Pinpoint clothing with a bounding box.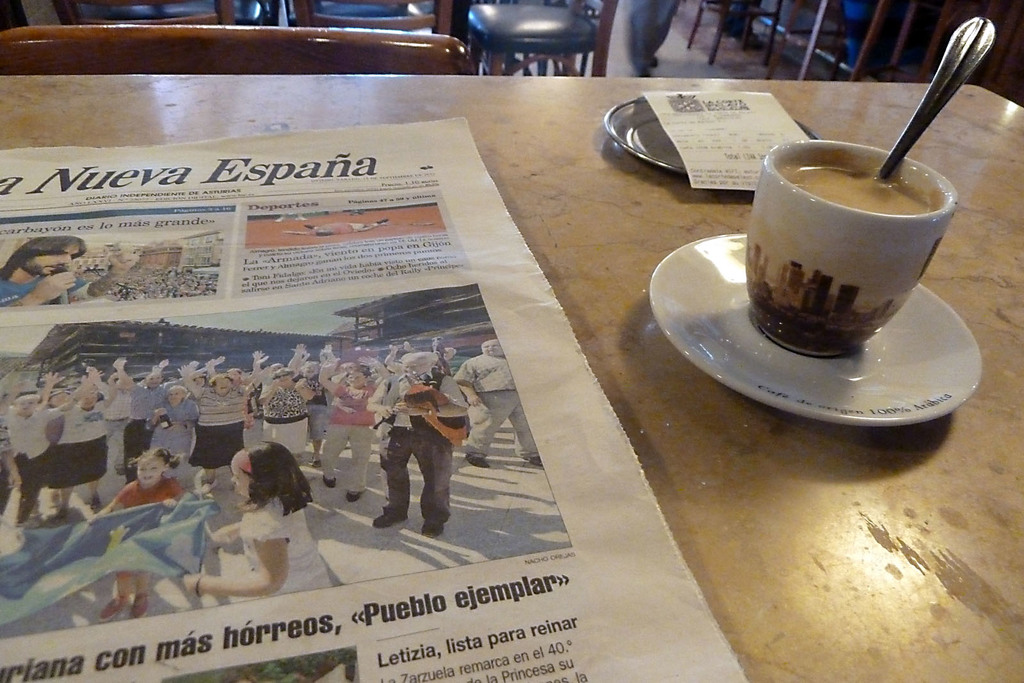
<region>0, 275, 93, 309</region>.
